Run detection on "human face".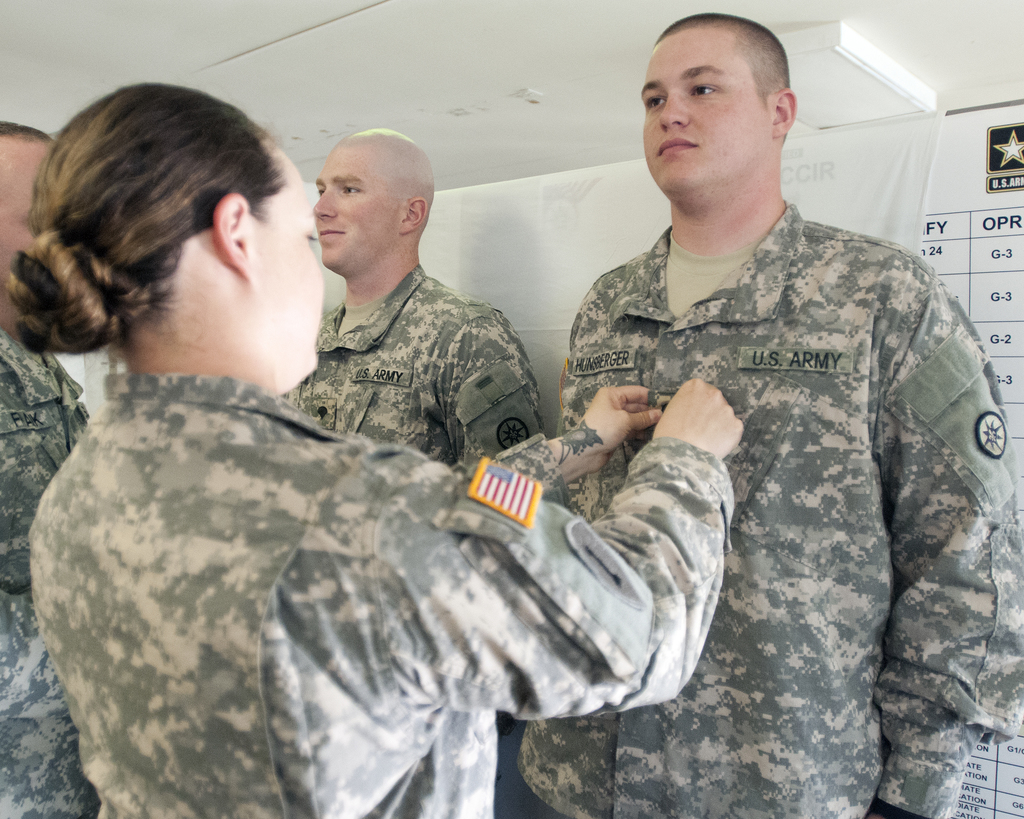
Result: bbox=[312, 139, 424, 278].
